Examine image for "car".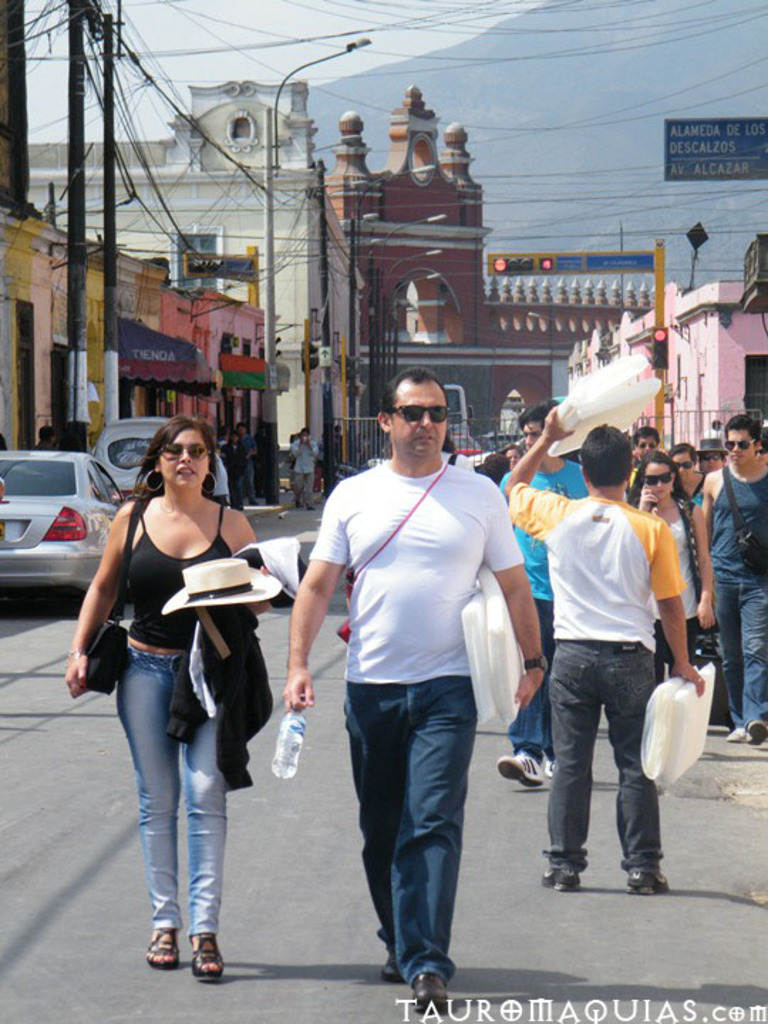
Examination result: (364,434,485,466).
